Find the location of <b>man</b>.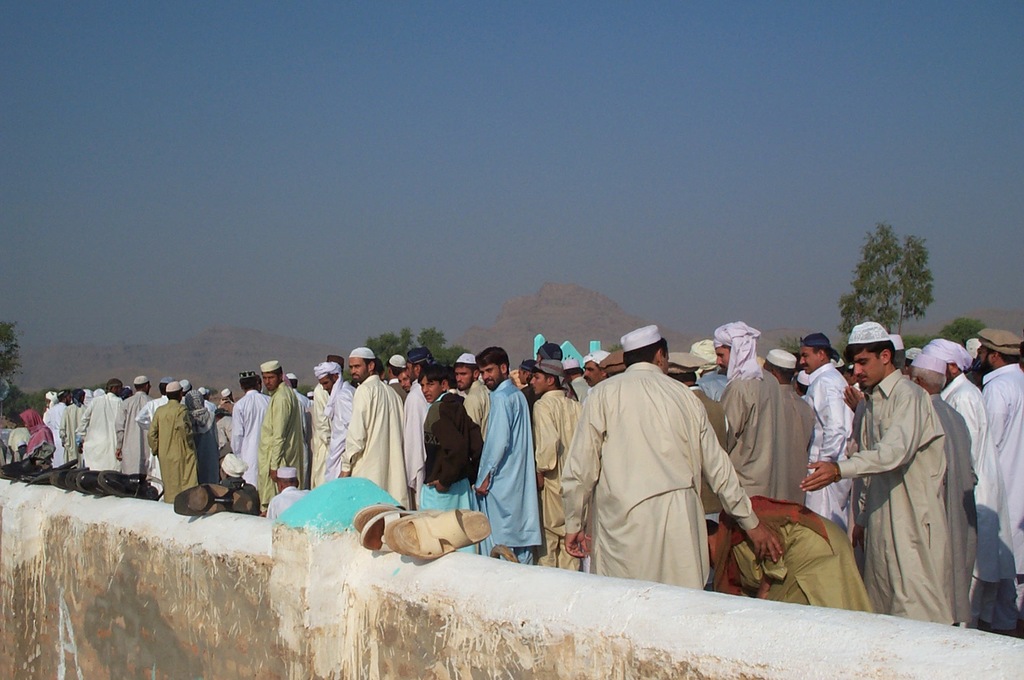
Location: 269, 465, 308, 520.
